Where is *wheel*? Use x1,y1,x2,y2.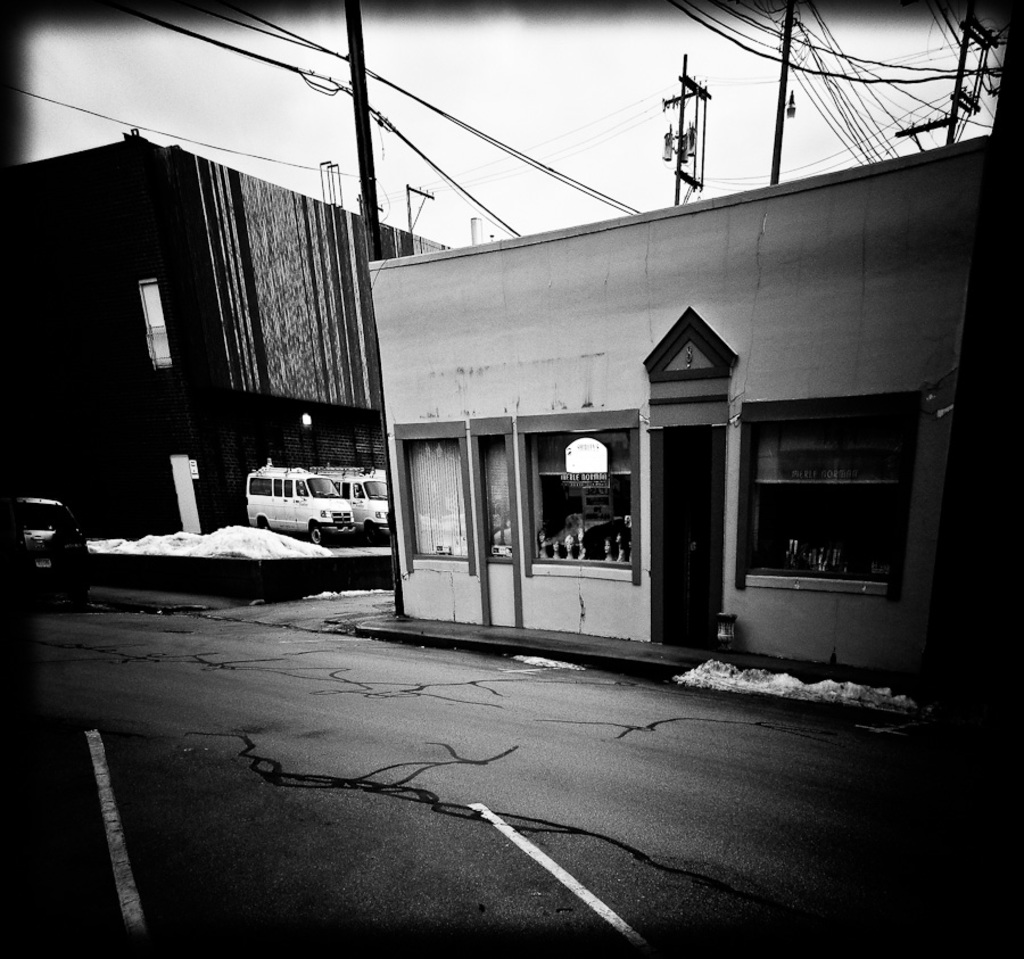
364,519,381,543.
